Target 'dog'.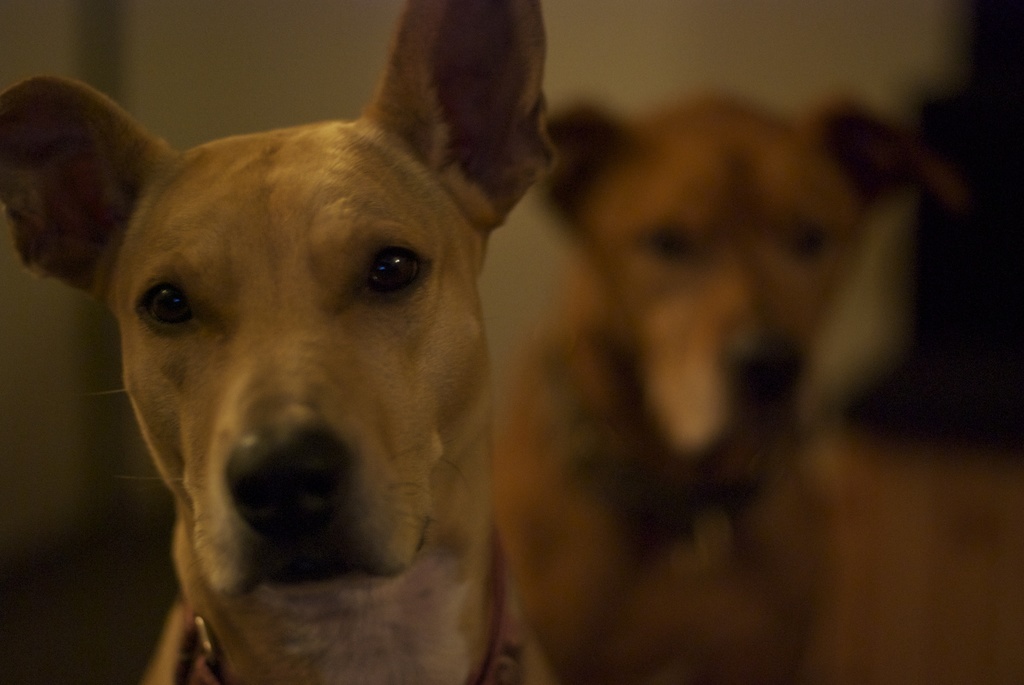
Target region: region(0, 0, 551, 684).
